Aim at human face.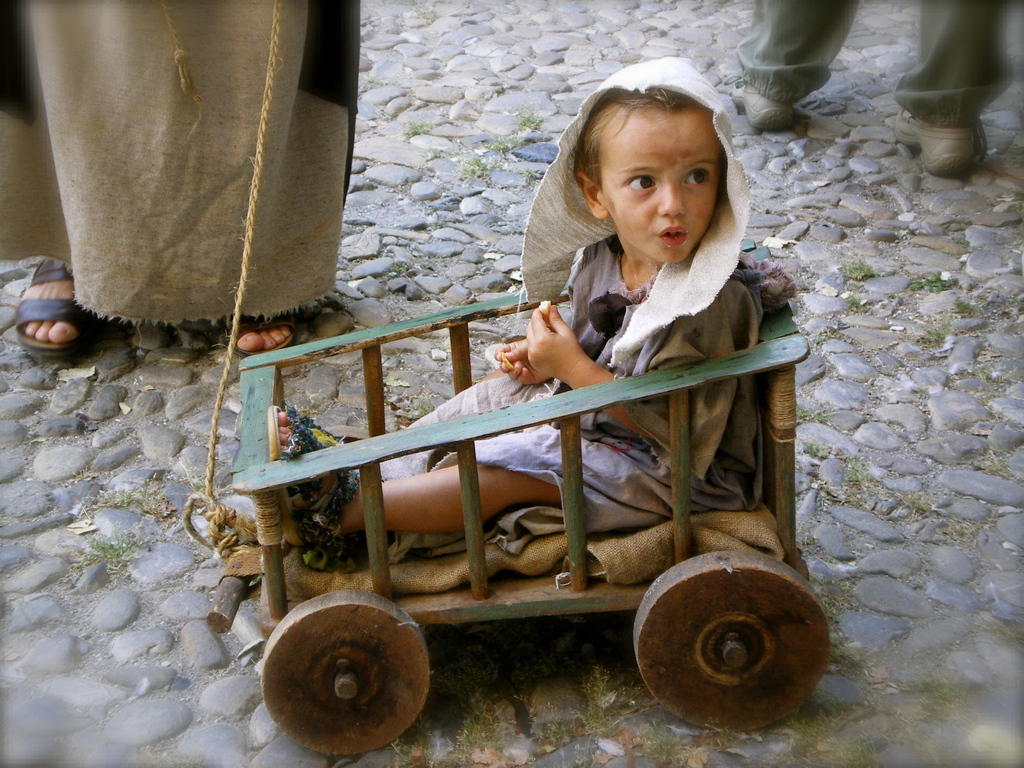
Aimed at region(602, 99, 717, 260).
